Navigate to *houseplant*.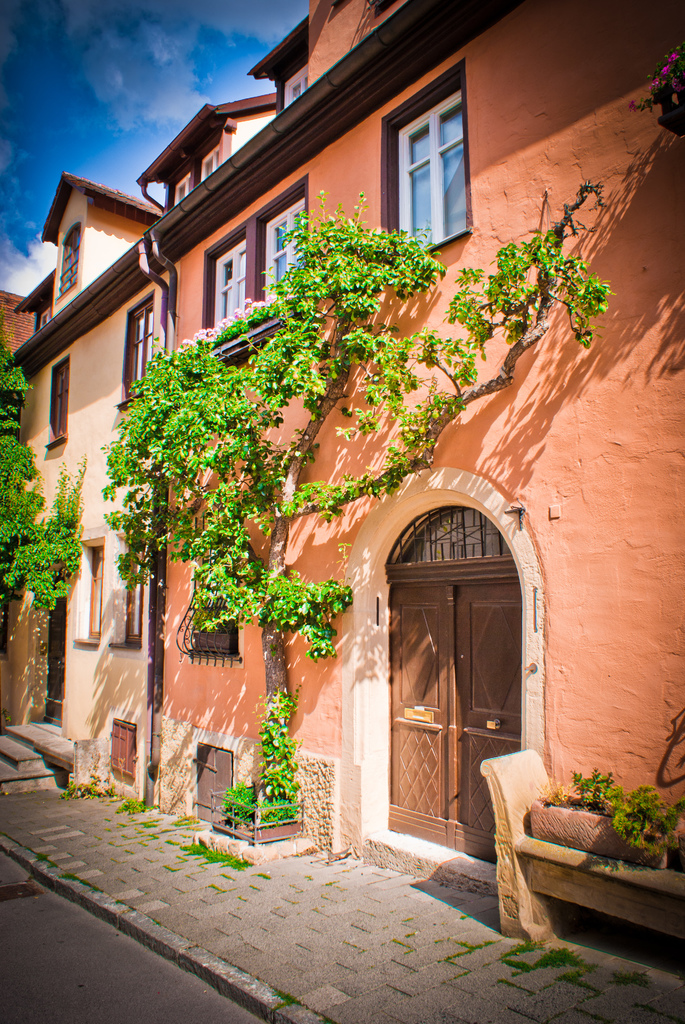
Navigation target: <region>524, 757, 684, 869</region>.
